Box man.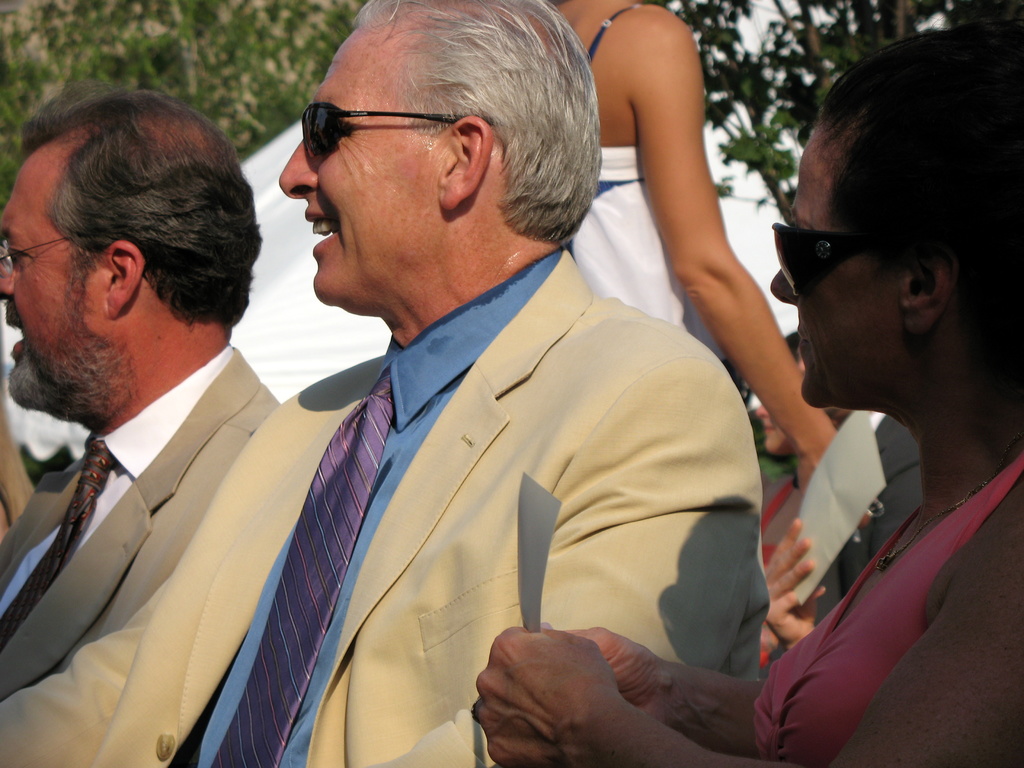
(0, 79, 332, 767).
